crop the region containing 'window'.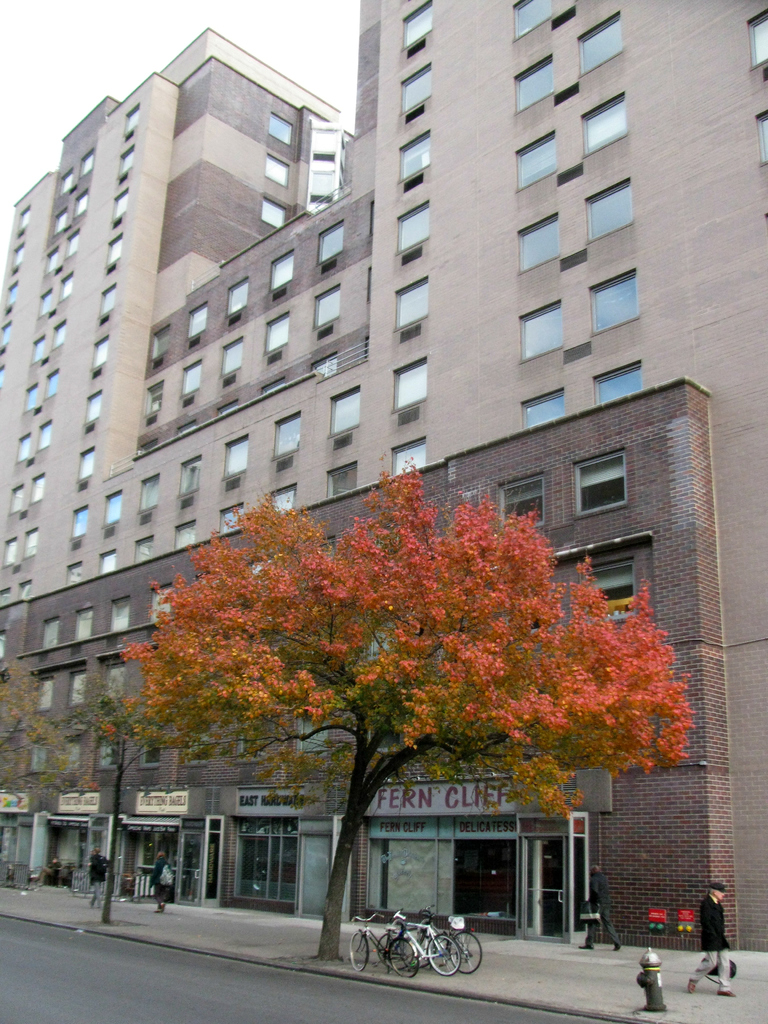
Crop region: <region>396, 279, 428, 333</region>.
